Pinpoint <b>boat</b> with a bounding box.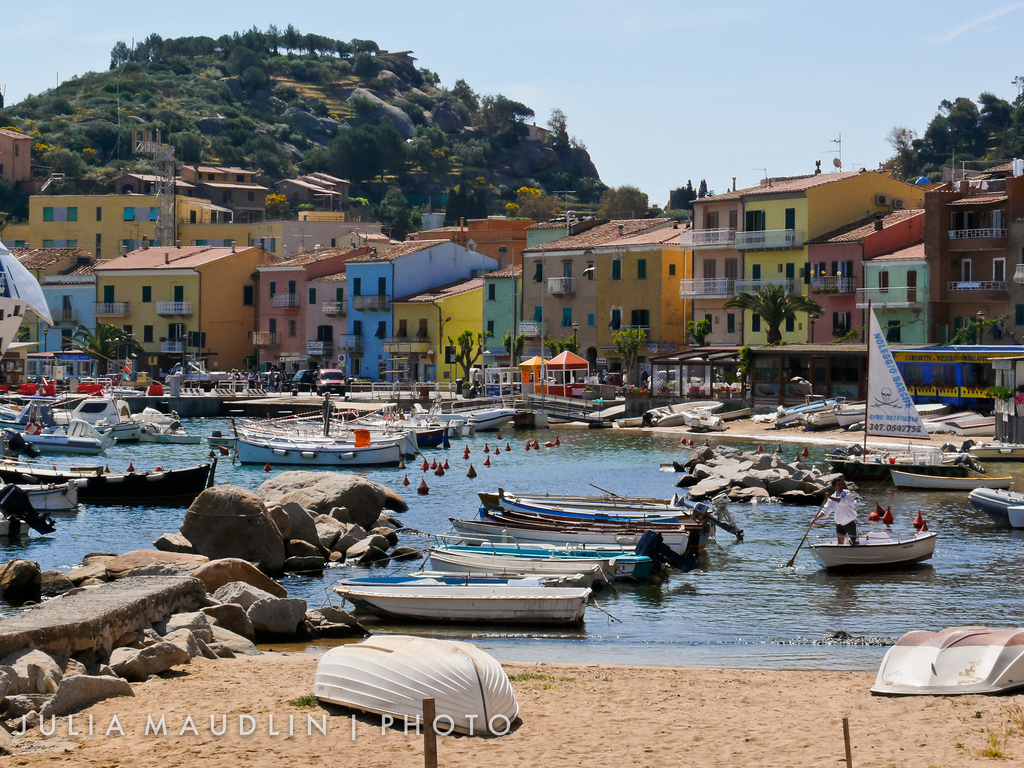
l=0, t=449, r=220, b=516.
